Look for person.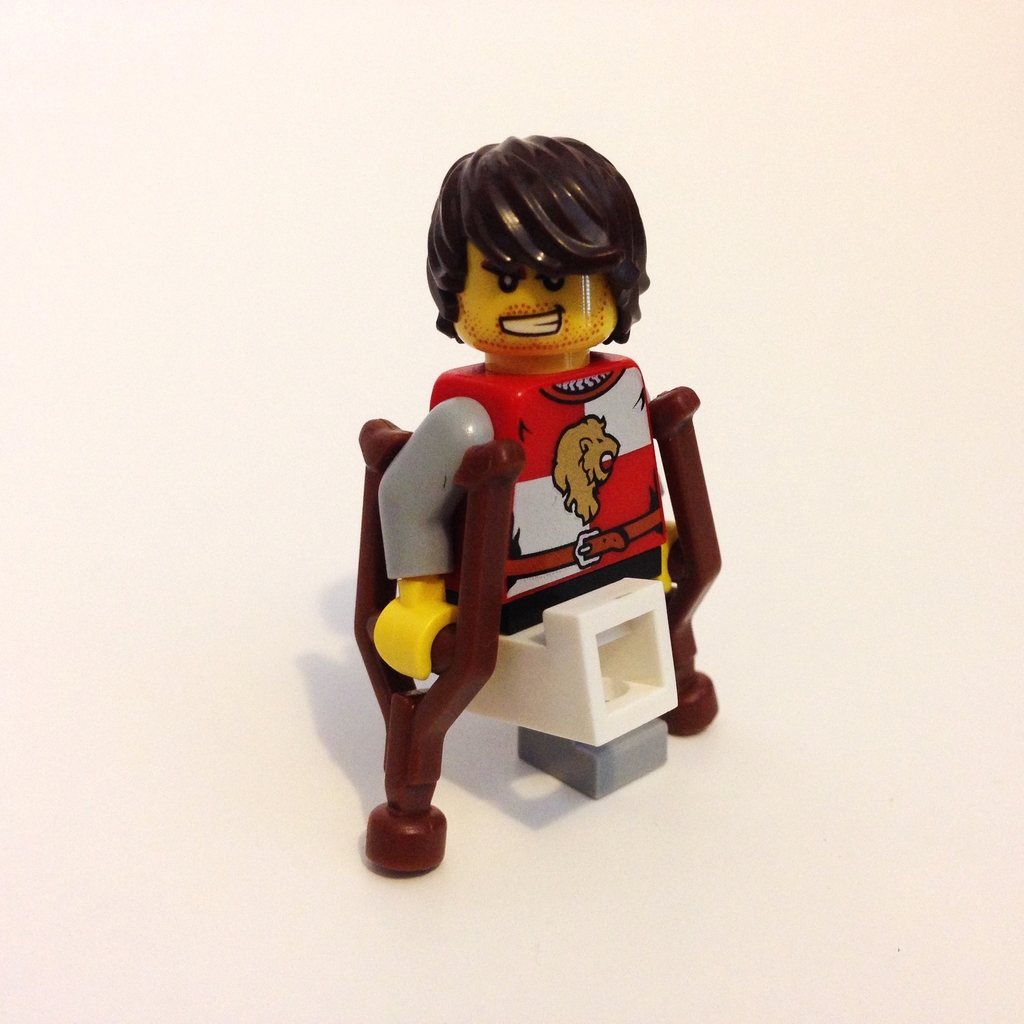
Found: crop(343, 121, 723, 872).
